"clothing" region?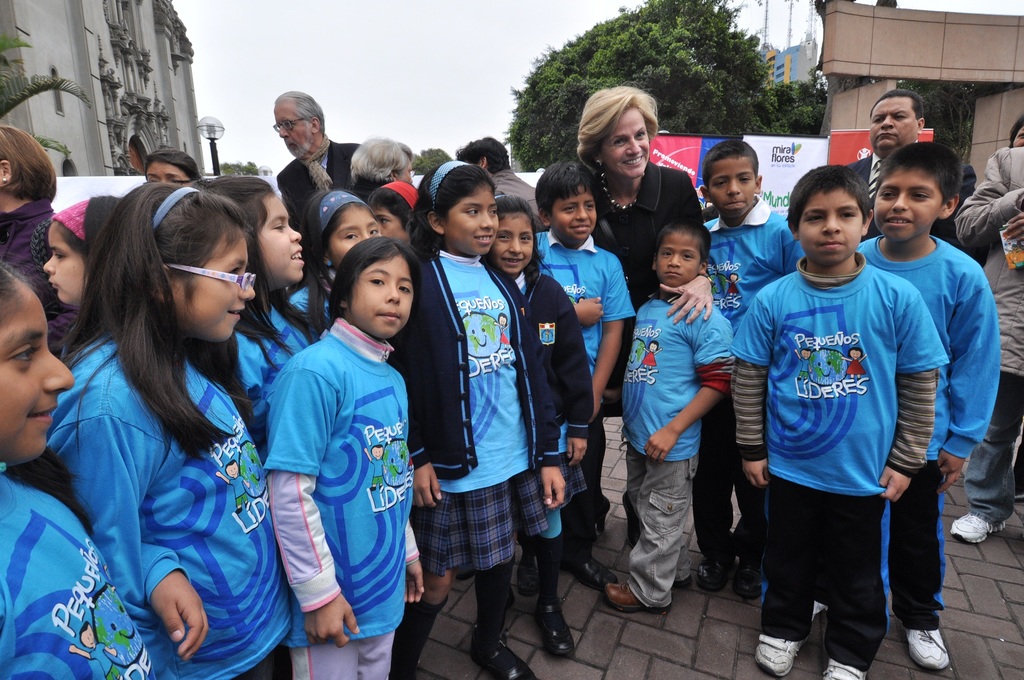
locate(619, 286, 719, 590)
